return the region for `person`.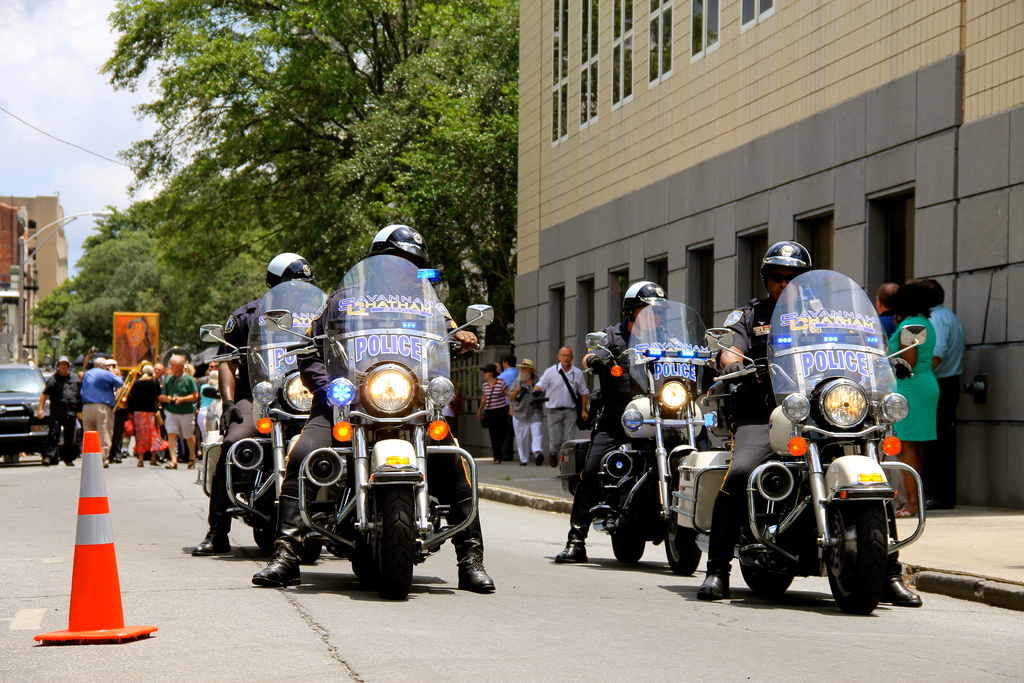
box=[555, 279, 719, 564].
